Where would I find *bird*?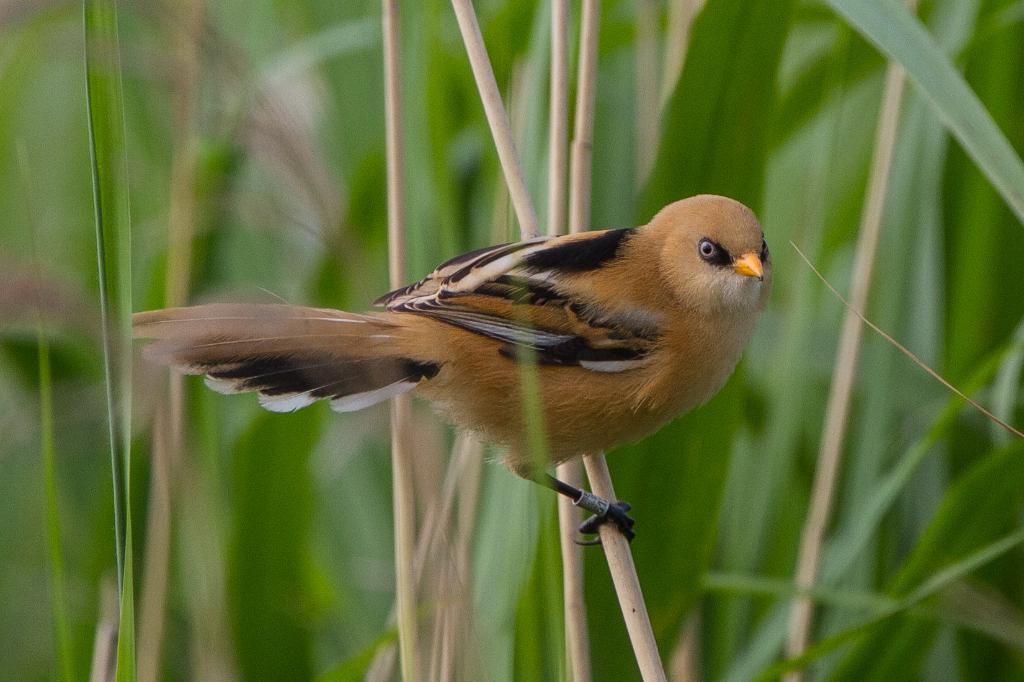
At pyautogui.locateOnScreen(107, 193, 765, 559).
